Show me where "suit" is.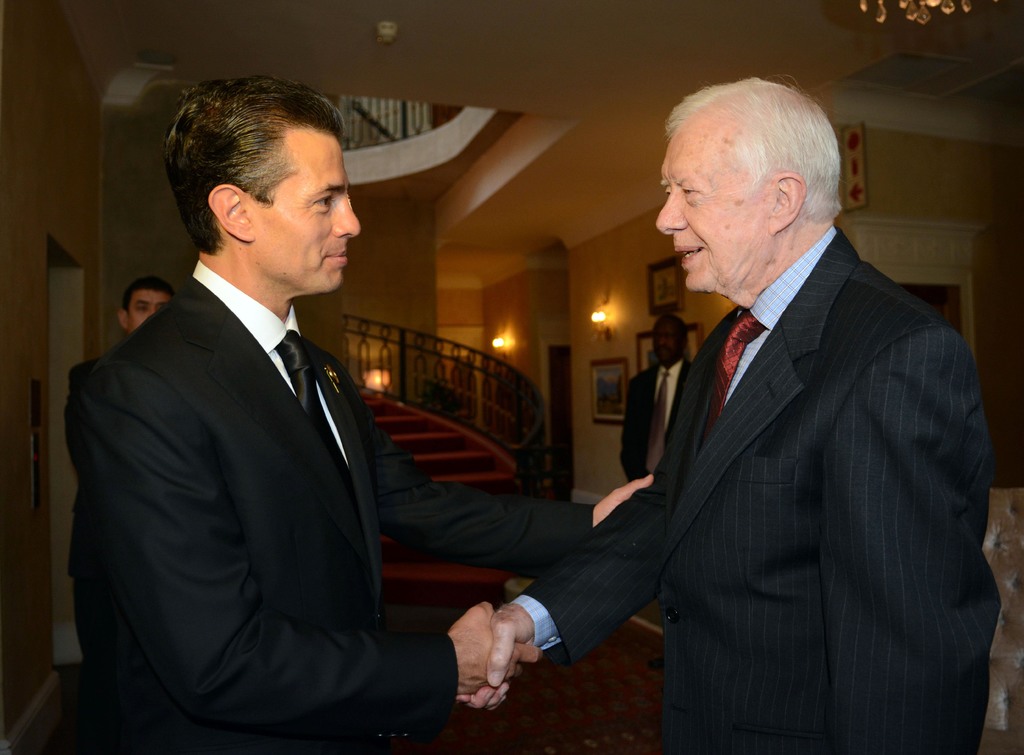
"suit" is at <region>513, 225, 1000, 754</region>.
